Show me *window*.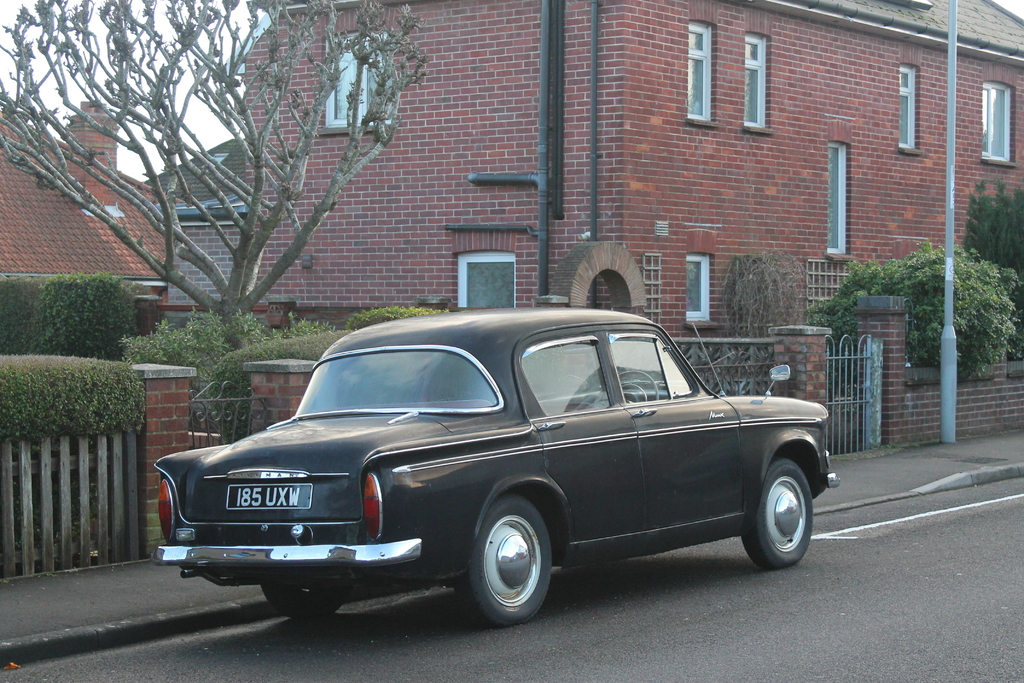
*window* is here: bbox=(325, 31, 387, 126).
